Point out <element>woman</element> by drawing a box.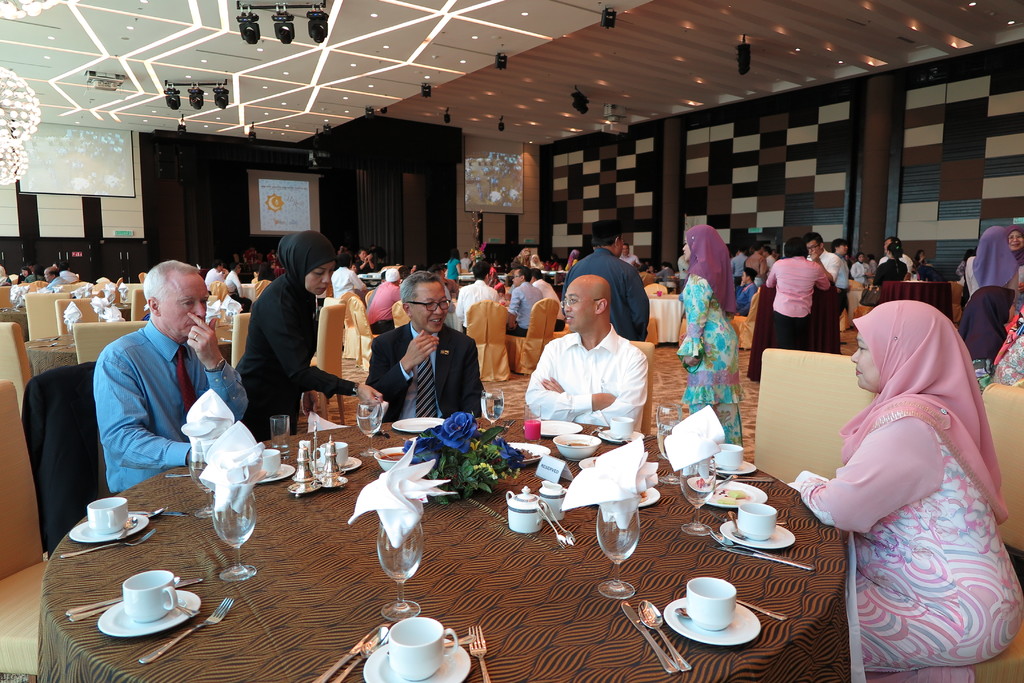
Rect(909, 249, 930, 274).
